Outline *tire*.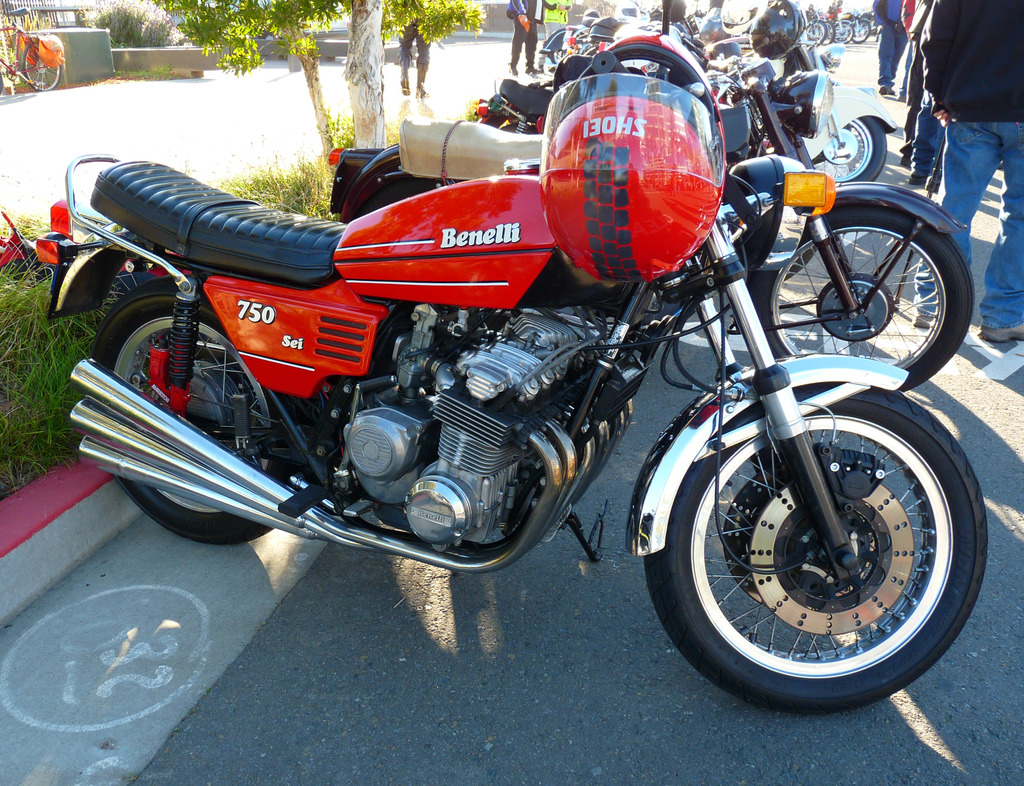
Outline: (x1=835, y1=20, x2=856, y2=48).
